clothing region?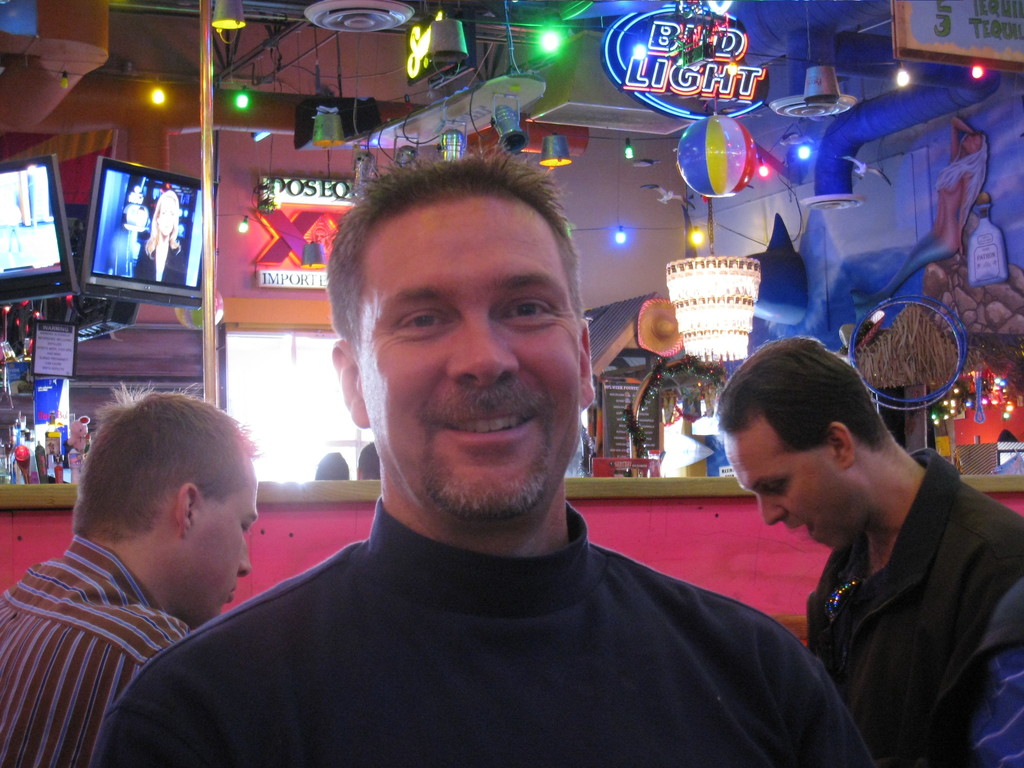
box(0, 533, 188, 767)
